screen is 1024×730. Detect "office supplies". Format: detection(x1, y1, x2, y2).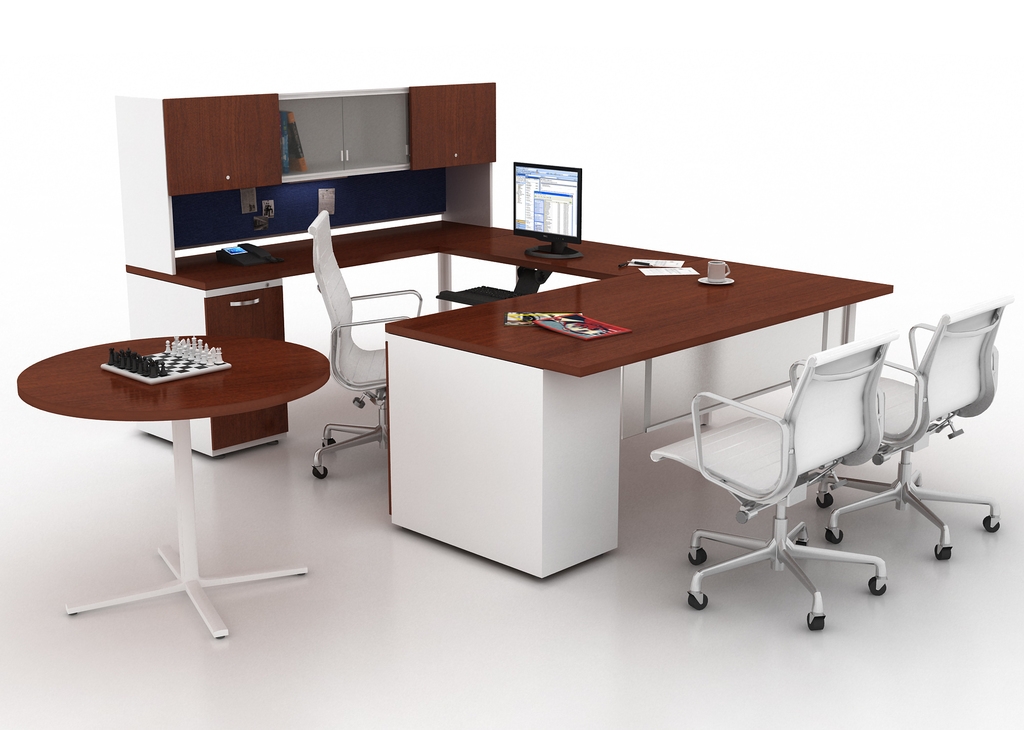
detection(108, 99, 888, 576).
